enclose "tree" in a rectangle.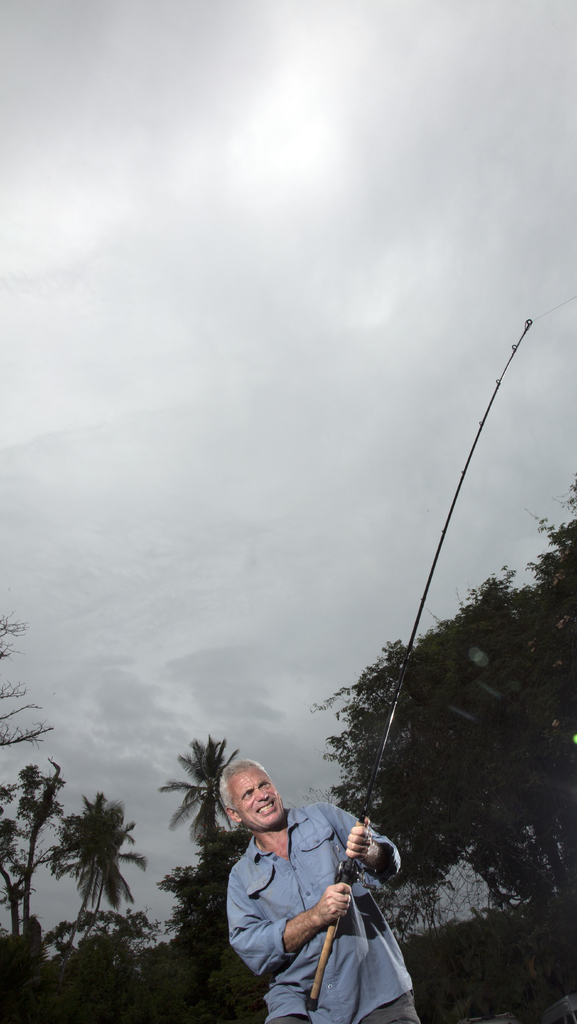
locate(313, 469, 576, 1000).
